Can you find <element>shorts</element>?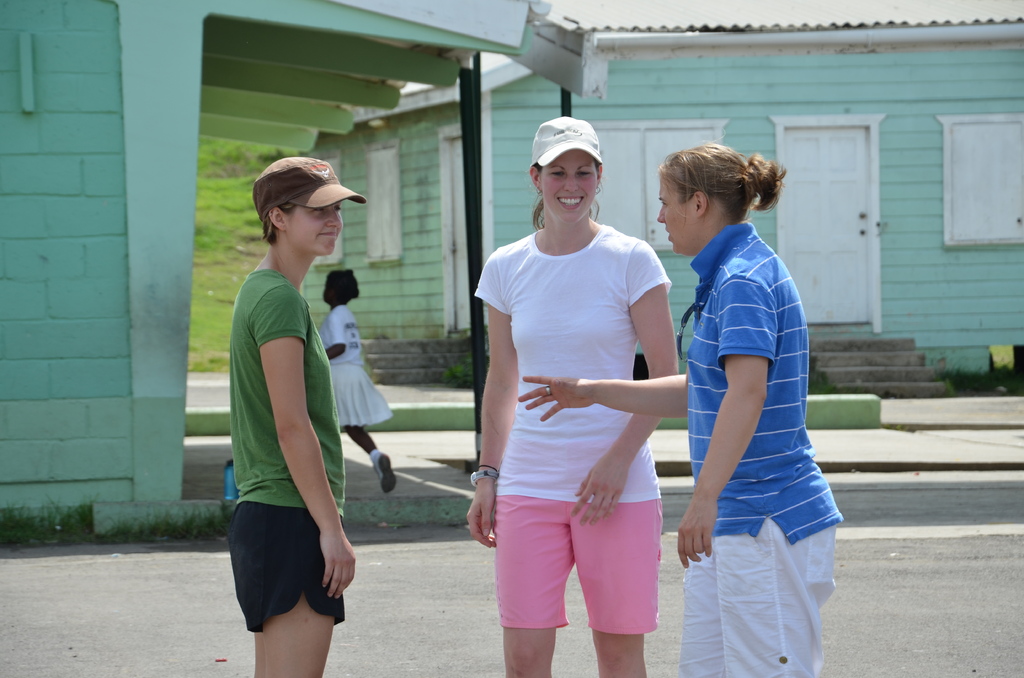
Yes, bounding box: region(495, 494, 664, 636).
